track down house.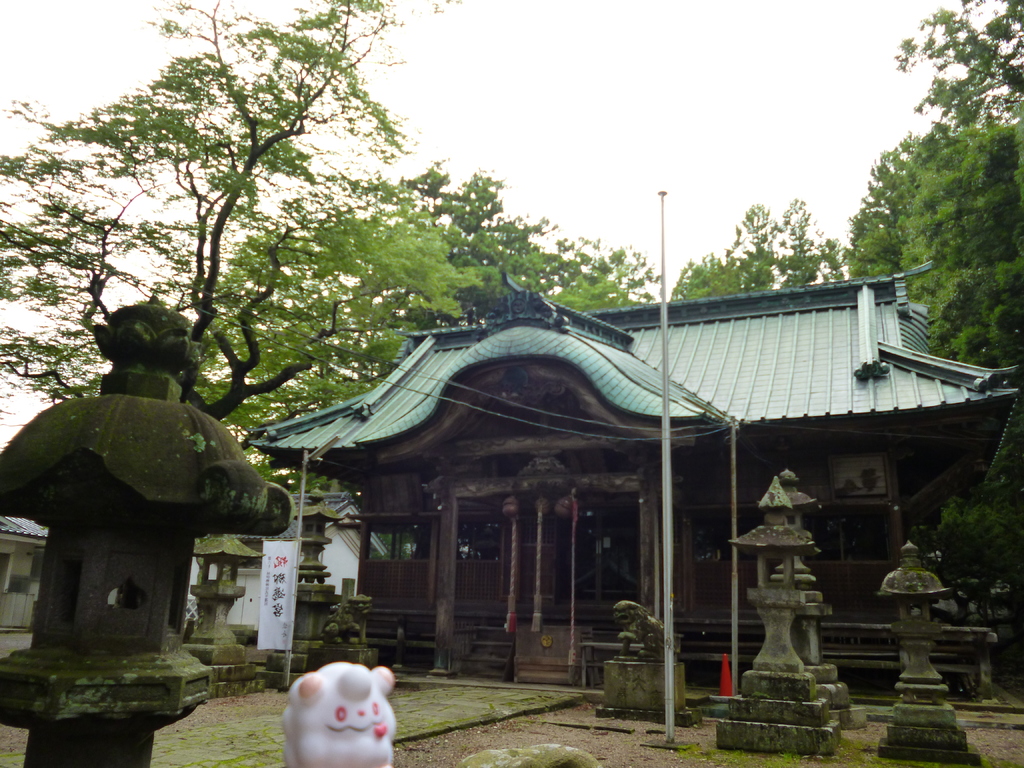
Tracked to [242, 233, 976, 696].
